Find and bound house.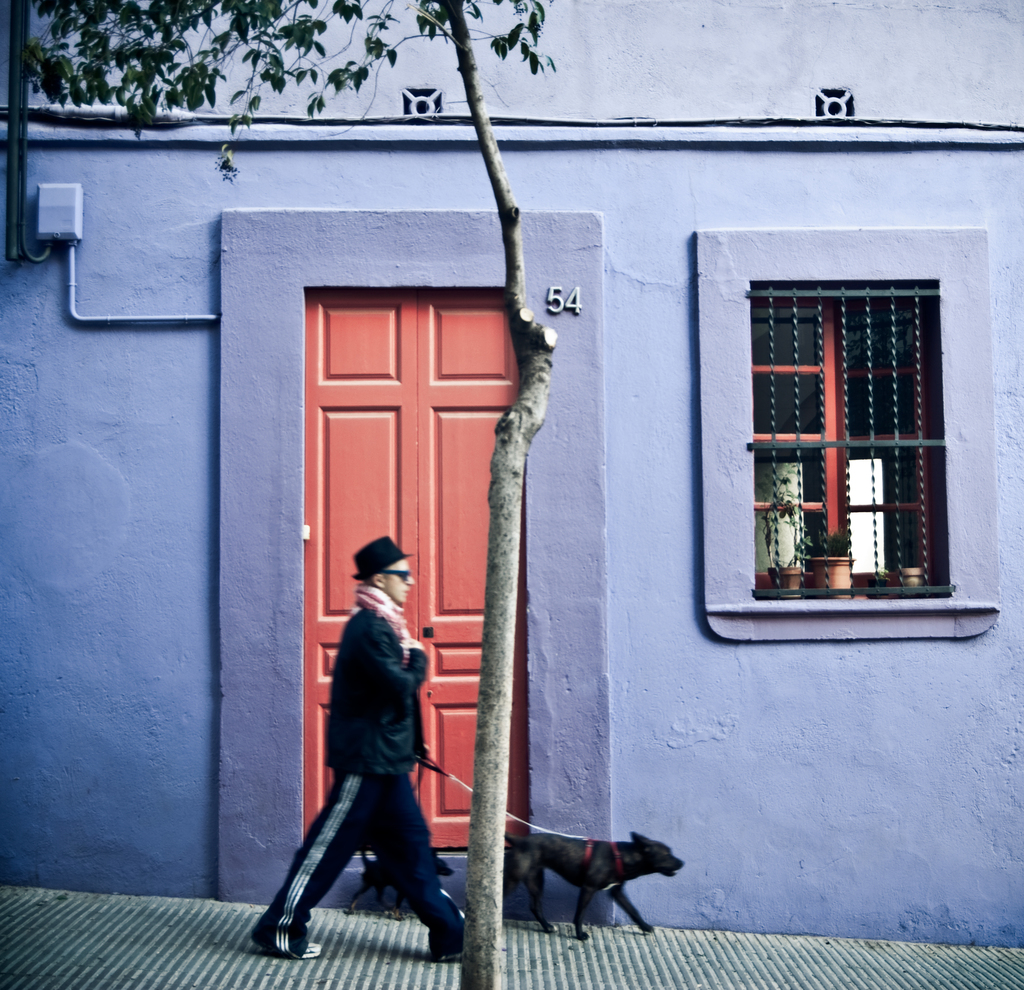
Bound: left=22, top=52, right=1023, bottom=961.
